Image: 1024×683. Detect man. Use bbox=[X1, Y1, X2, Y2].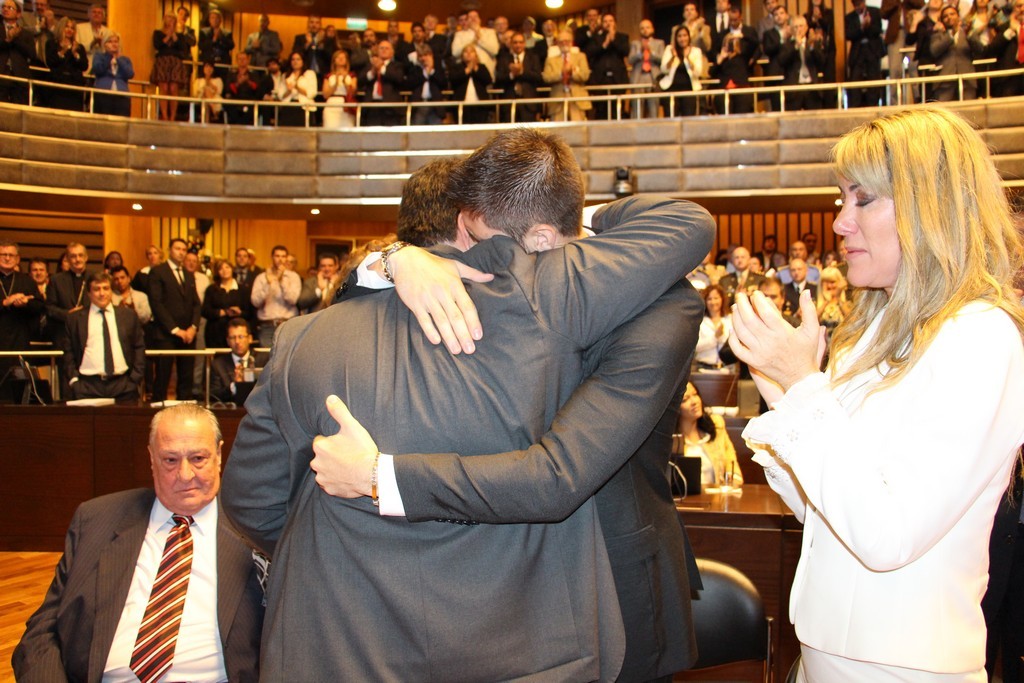
bbox=[712, 0, 732, 46].
